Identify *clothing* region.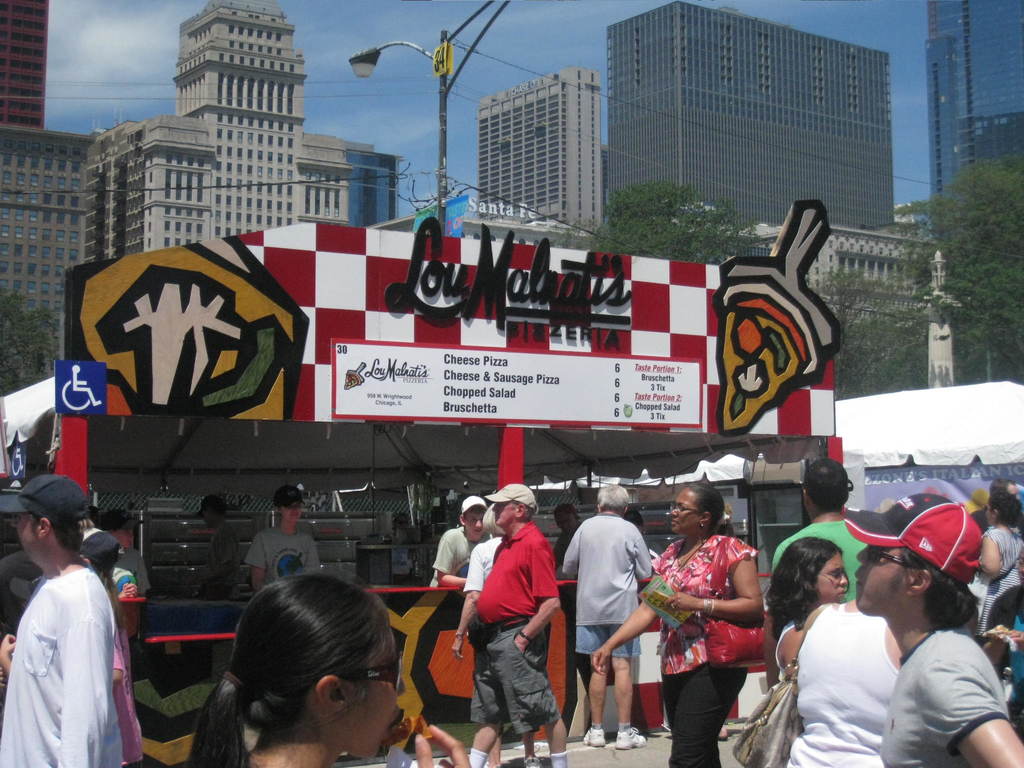
Region: left=248, top=522, right=321, bottom=579.
